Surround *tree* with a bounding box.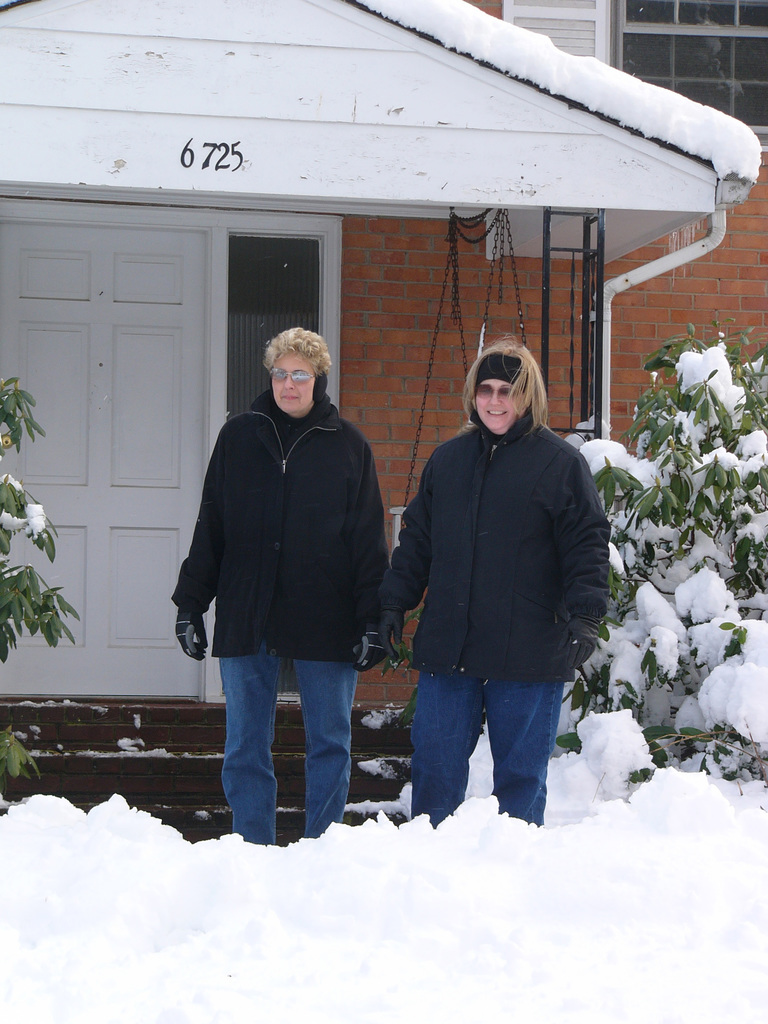
rect(383, 317, 767, 785).
